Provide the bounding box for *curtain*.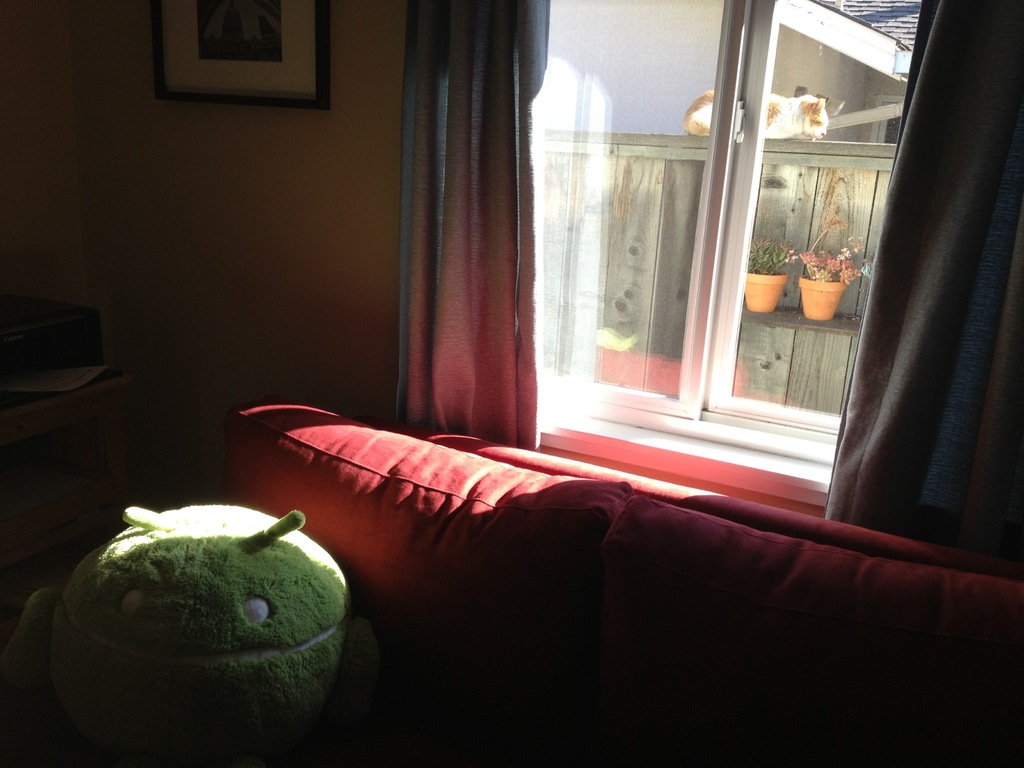
(822, 0, 1023, 560).
